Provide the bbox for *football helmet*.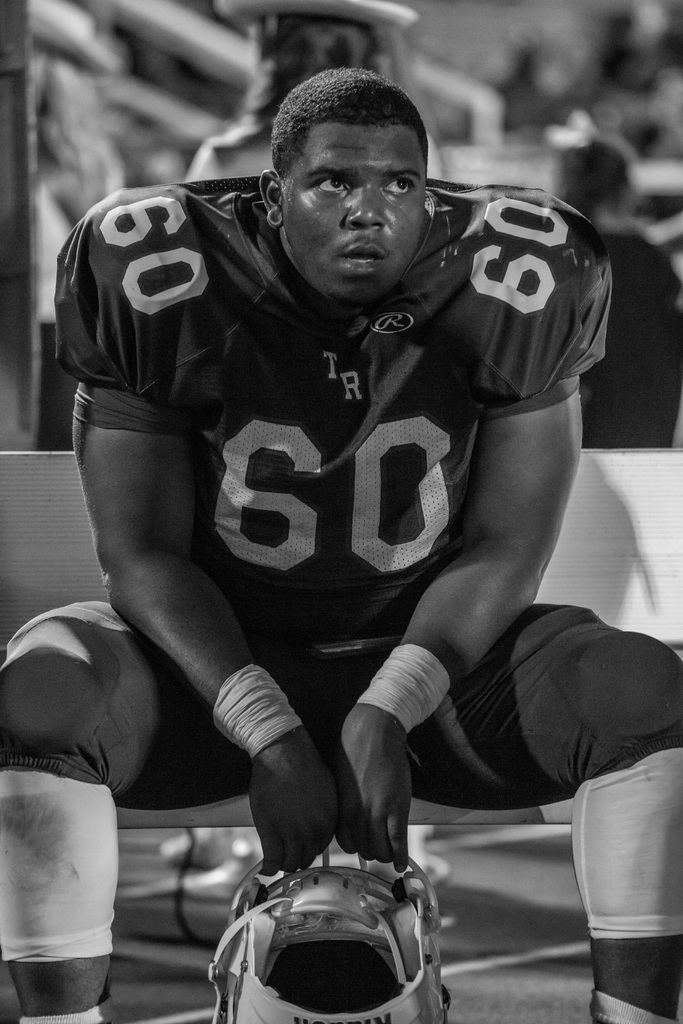
<bbox>202, 838, 450, 1023</bbox>.
